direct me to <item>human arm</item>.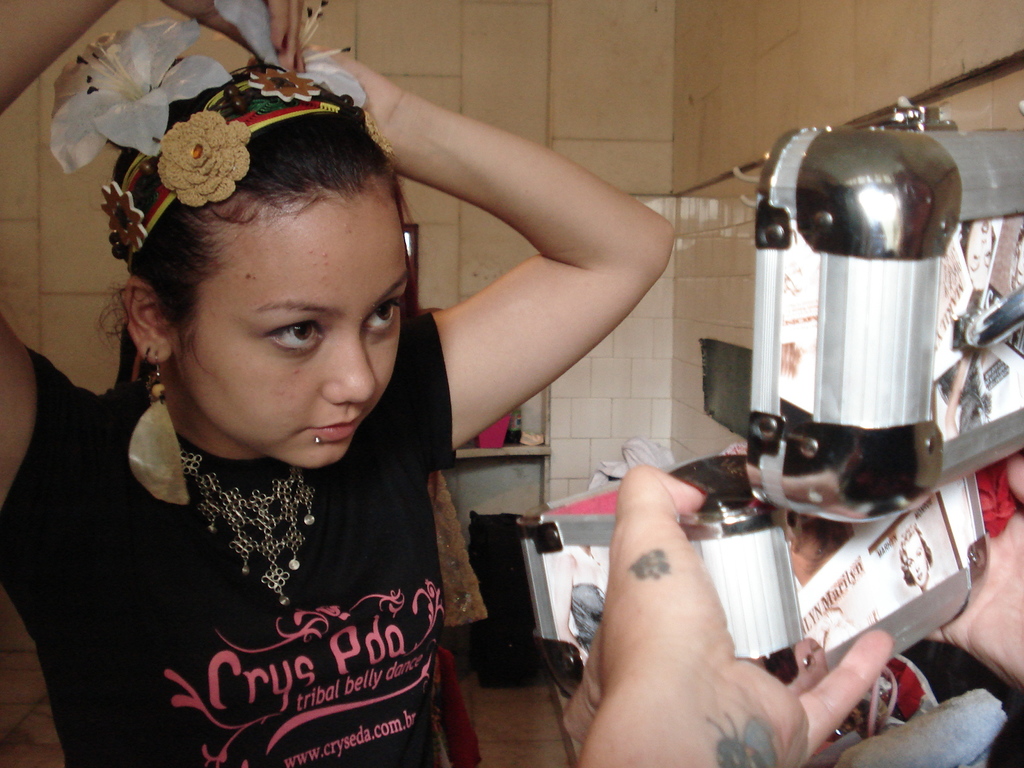
Direction: bbox=[0, 0, 308, 521].
